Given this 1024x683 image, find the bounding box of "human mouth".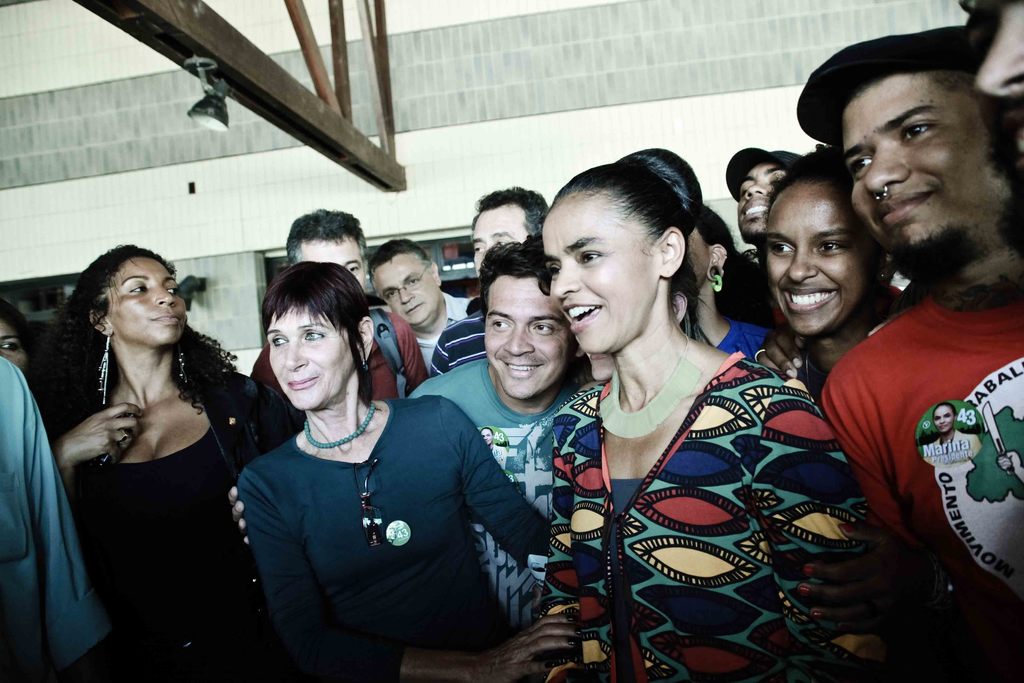
rect(785, 286, 838, 316).
